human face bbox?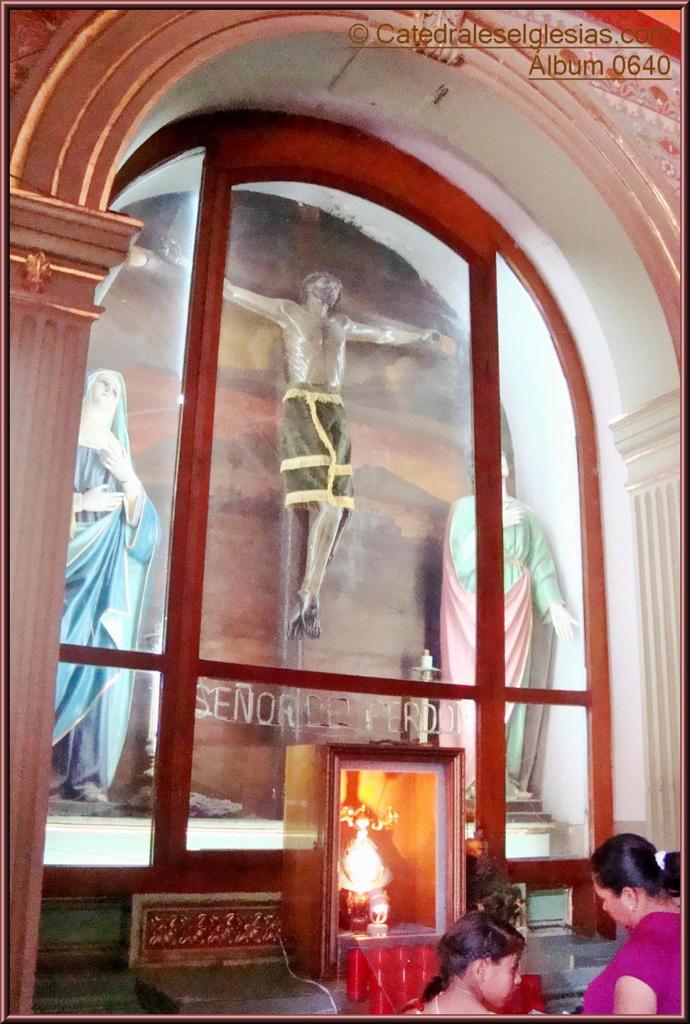
select_region(313, 277, 341, 301)
